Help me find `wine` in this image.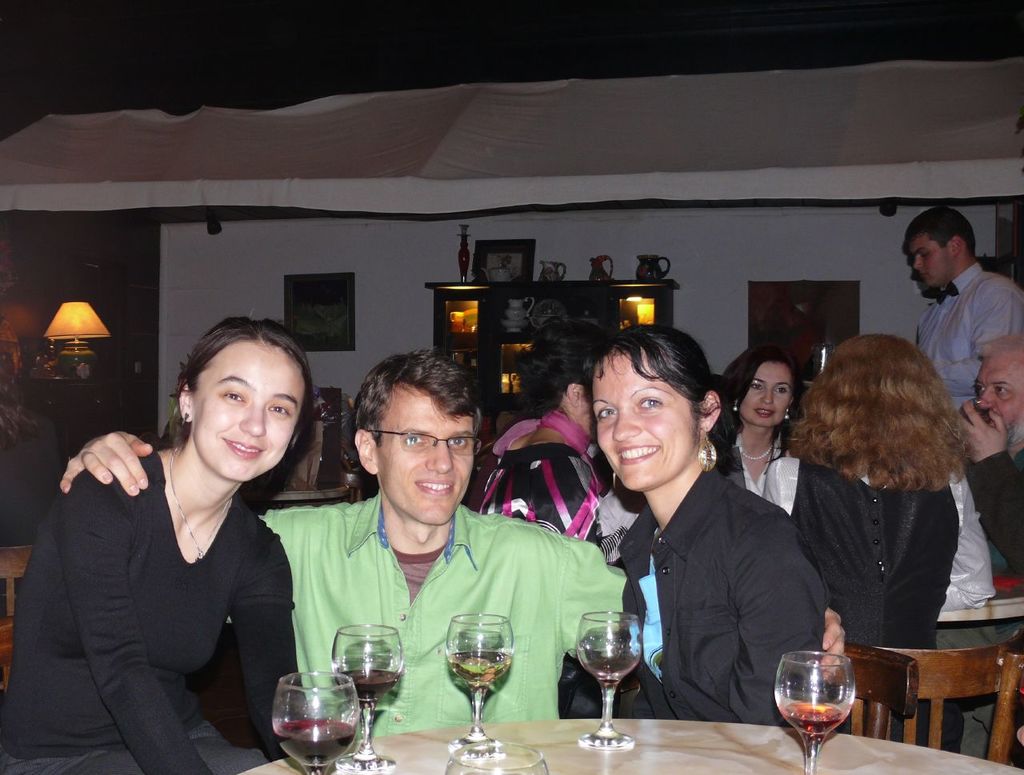
Found it: [x1=269, y1=716, x2=355, y2=767].
